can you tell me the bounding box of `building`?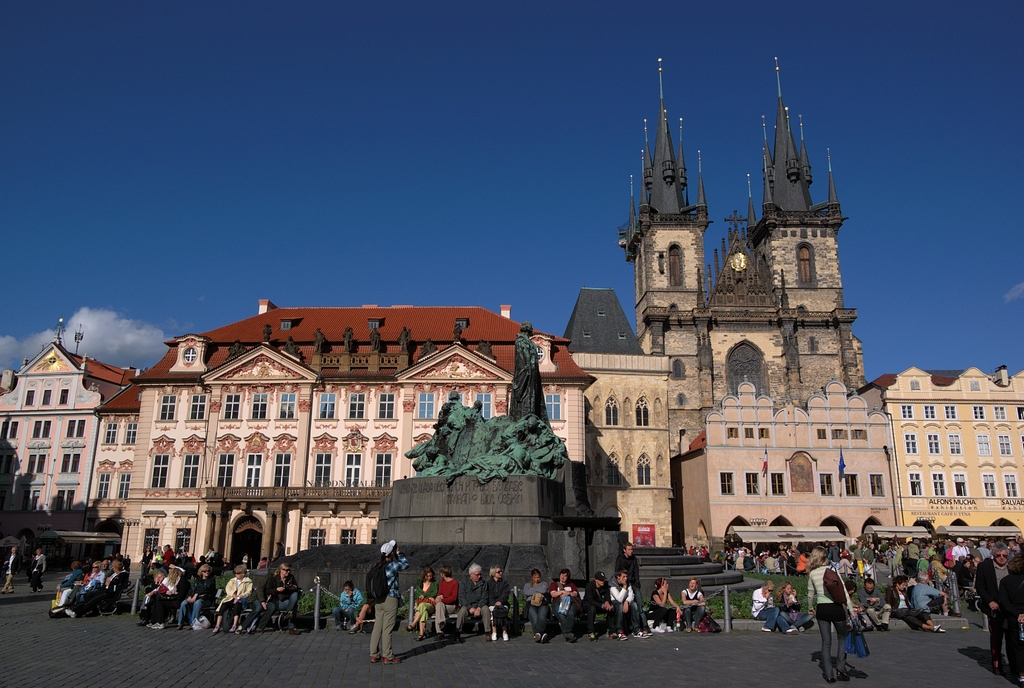
<region>88, 300, 604, 570</region>.
